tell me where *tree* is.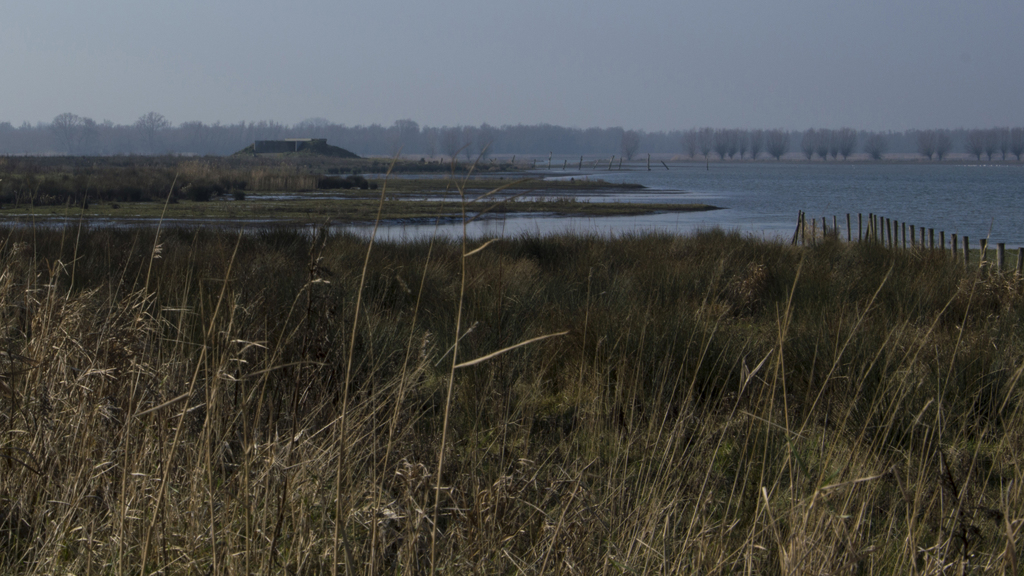
*tree* is at locate(444, 128, 464, 156).
